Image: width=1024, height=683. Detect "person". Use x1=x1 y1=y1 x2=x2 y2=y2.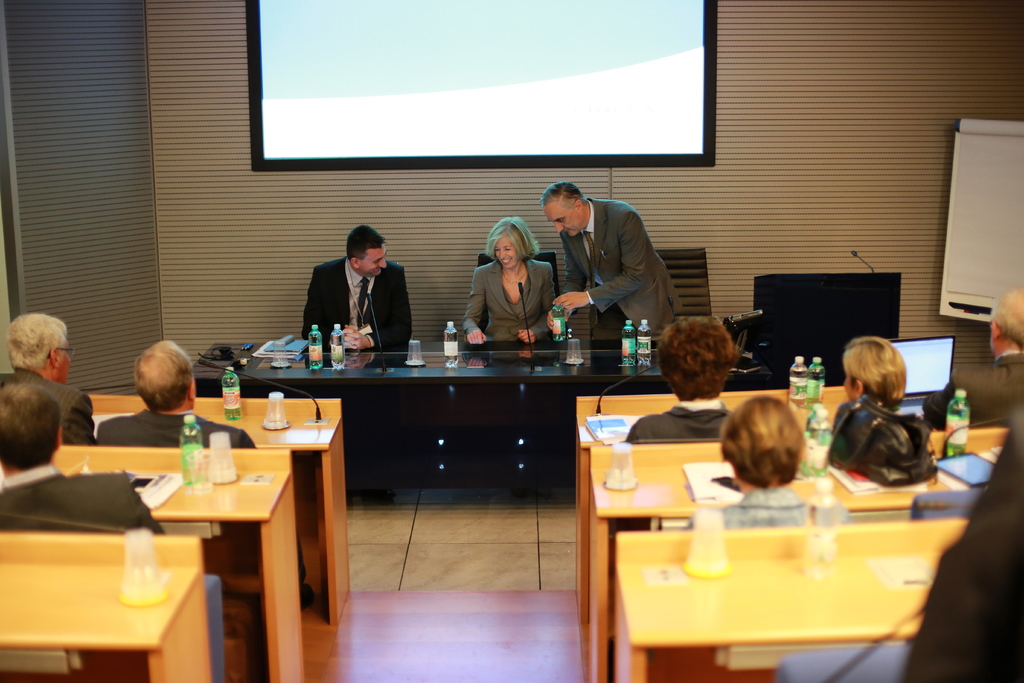
x1=624 y1=312 x2=737 y2=438.
